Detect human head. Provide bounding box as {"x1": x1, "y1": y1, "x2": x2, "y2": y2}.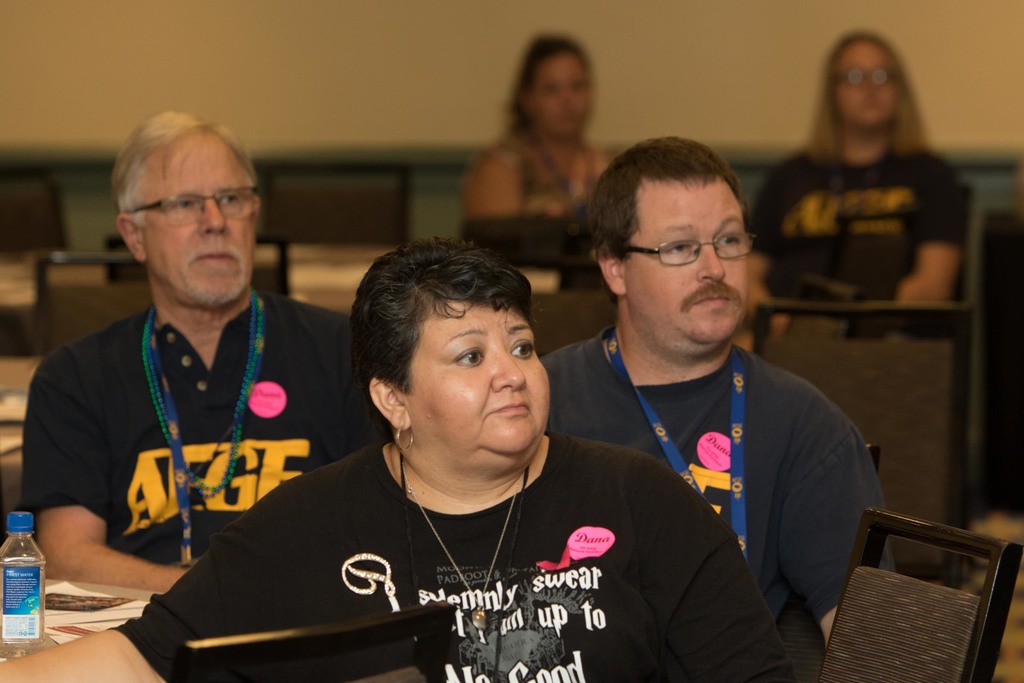
{"x1": 355, "y1": 229, "x2": 543, "y2": 471}.
